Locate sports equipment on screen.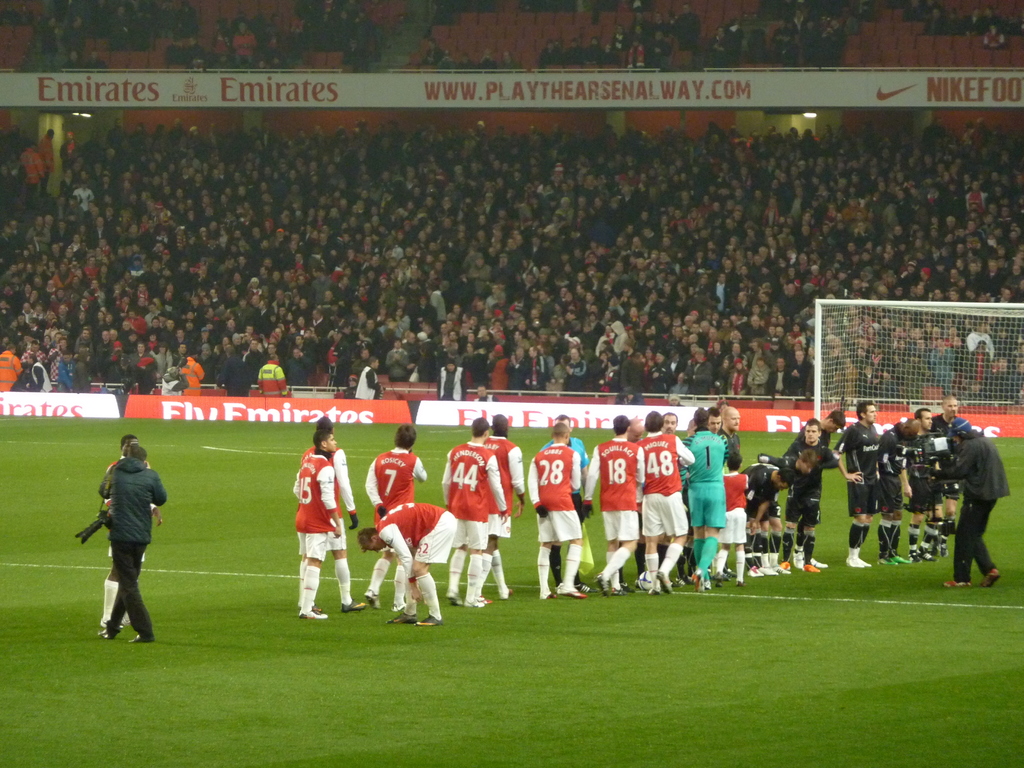
On screen at [475, 595, 491, 604].
